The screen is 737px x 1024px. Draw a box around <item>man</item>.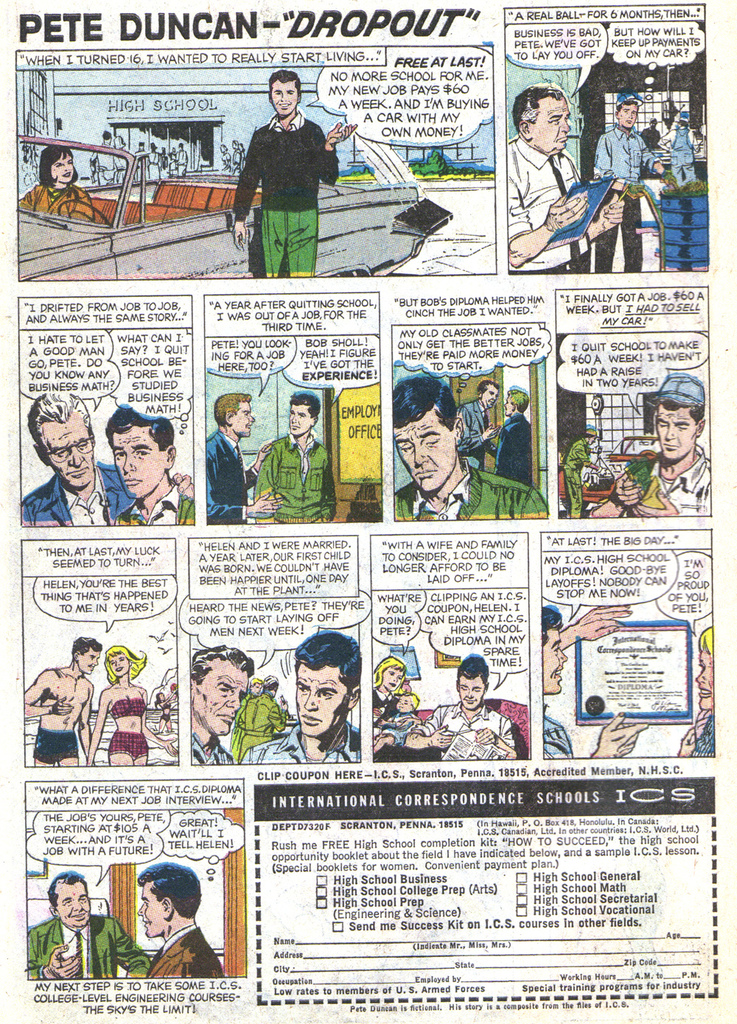
(206, 388, 285, 525).
